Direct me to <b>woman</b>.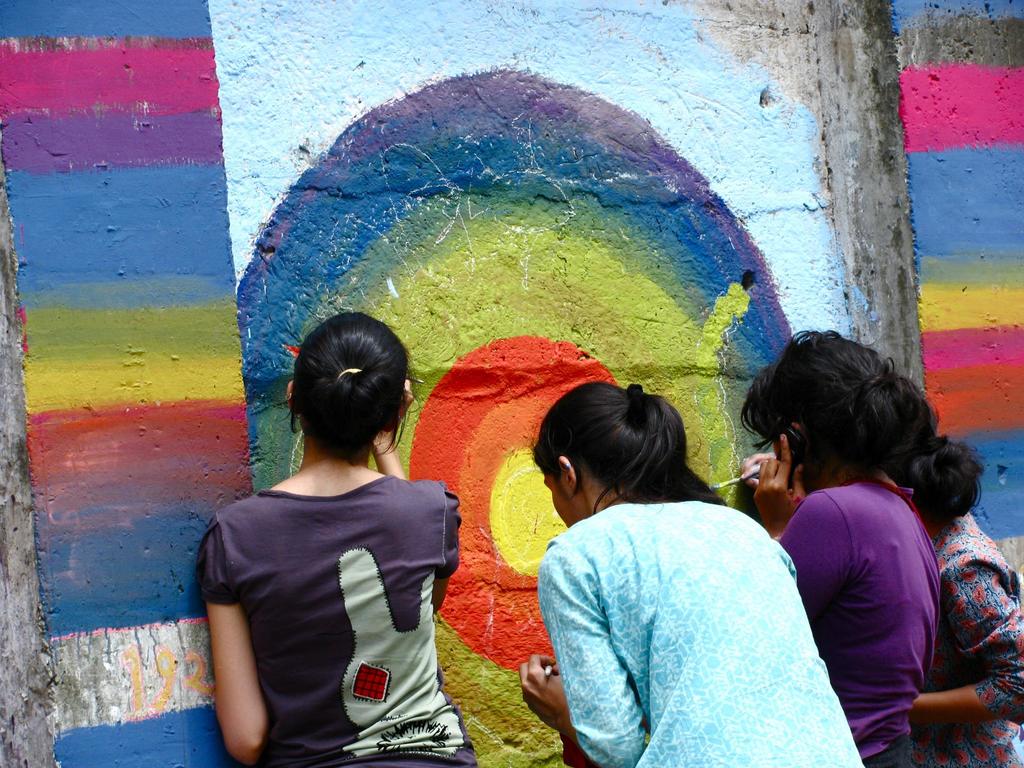
Direction: <region>198, 312, 461, 767</region>.
